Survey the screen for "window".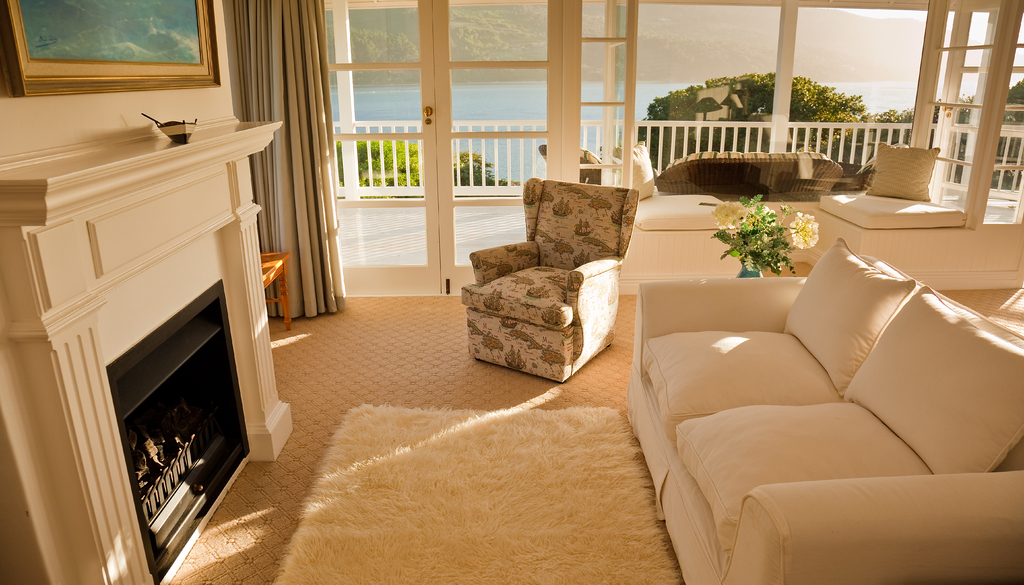
Survey found: (5, 0, 225, 97).
